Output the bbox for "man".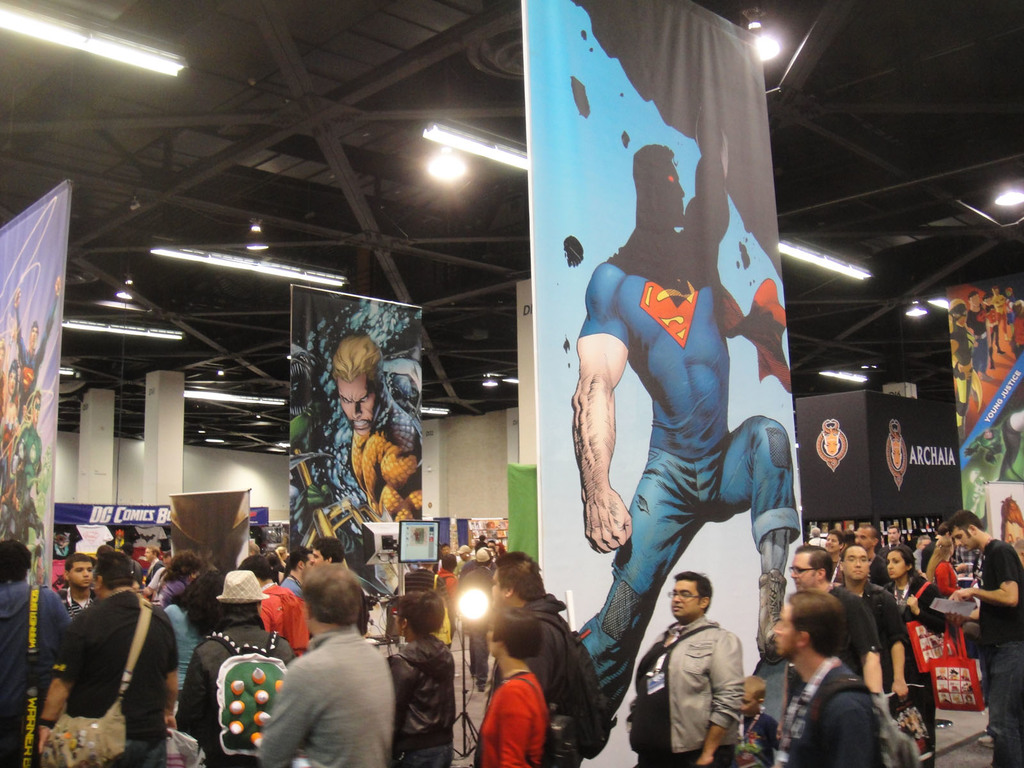
[947, 512, 1023, 767].
